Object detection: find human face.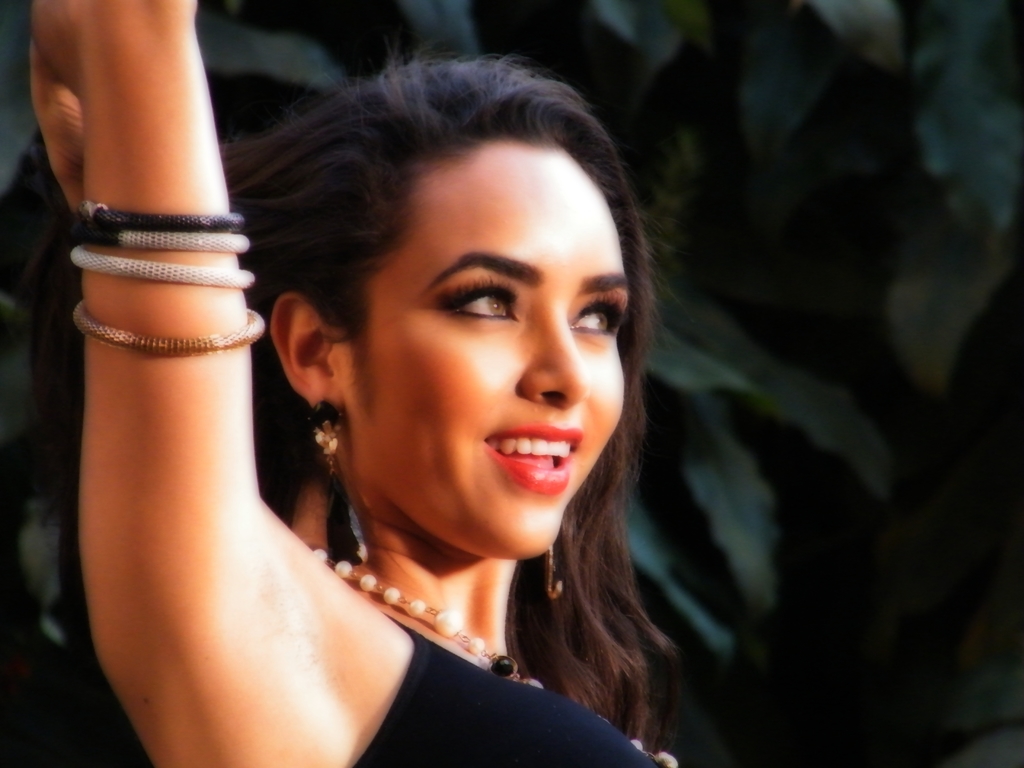
337:143:625:561.
